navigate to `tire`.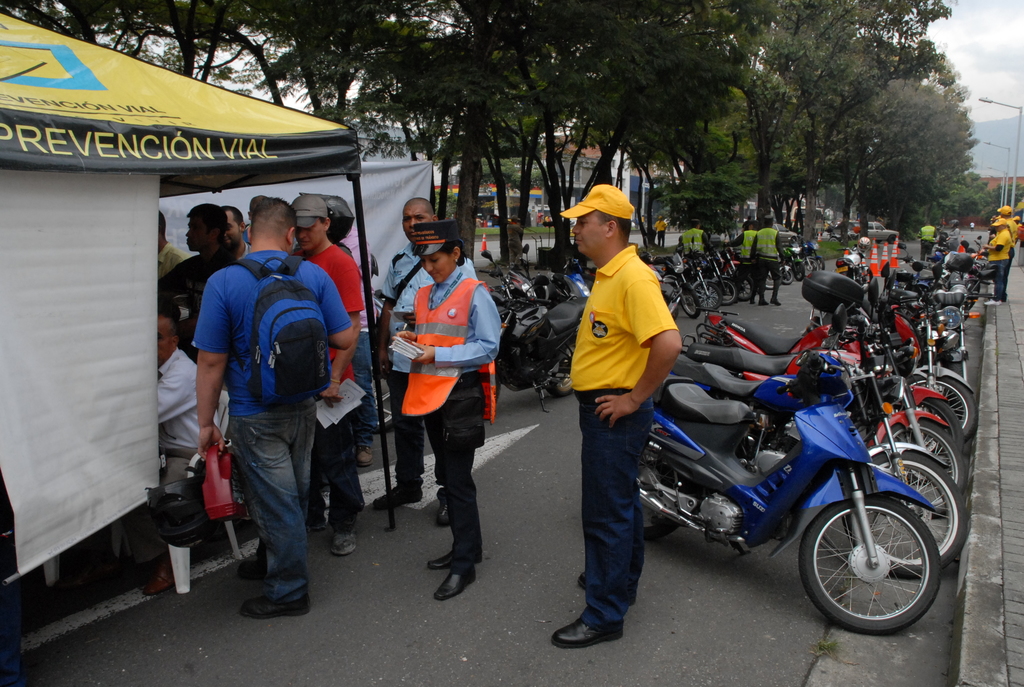
Navigation target: bbox(716, 276, 739, 303).
